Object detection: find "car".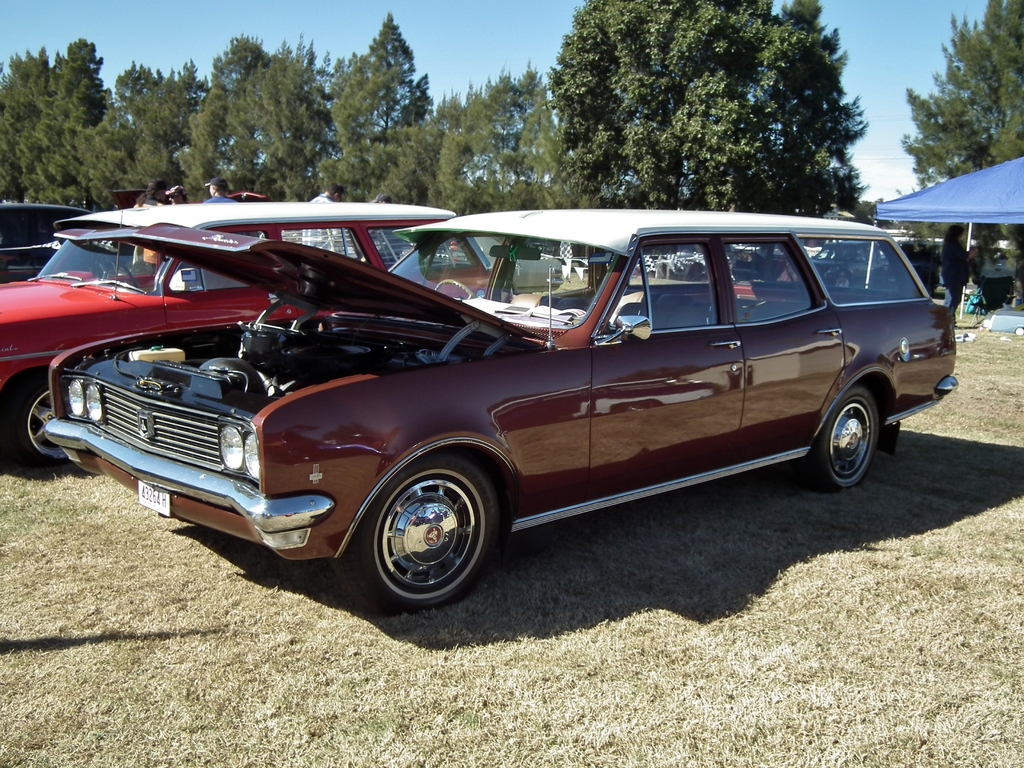
(727, 239, 789, 284).
